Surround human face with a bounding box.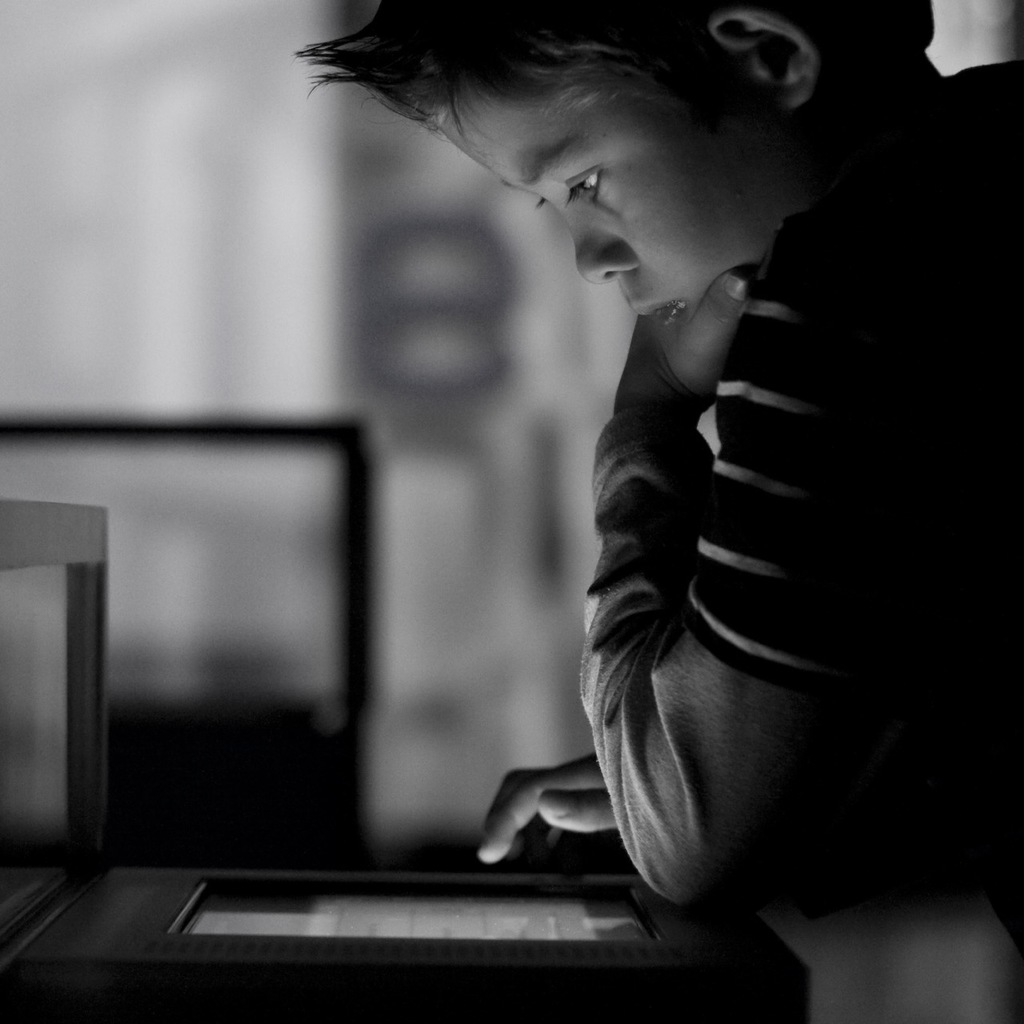
426:100:733:338.
